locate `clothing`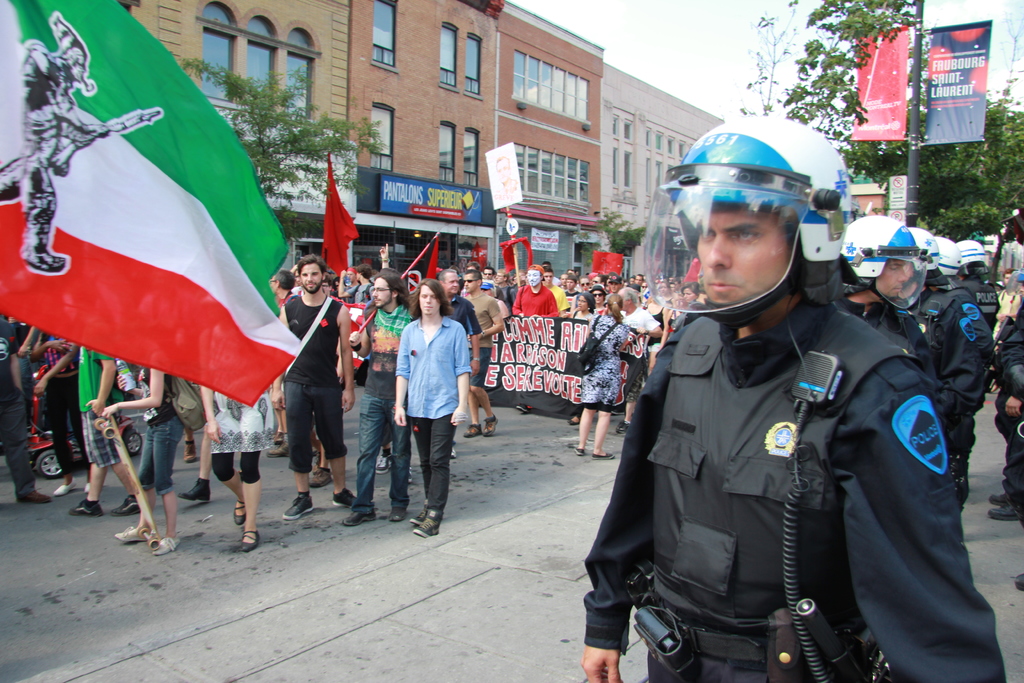
<bbox>591, 226, 985, 678</bbox>
